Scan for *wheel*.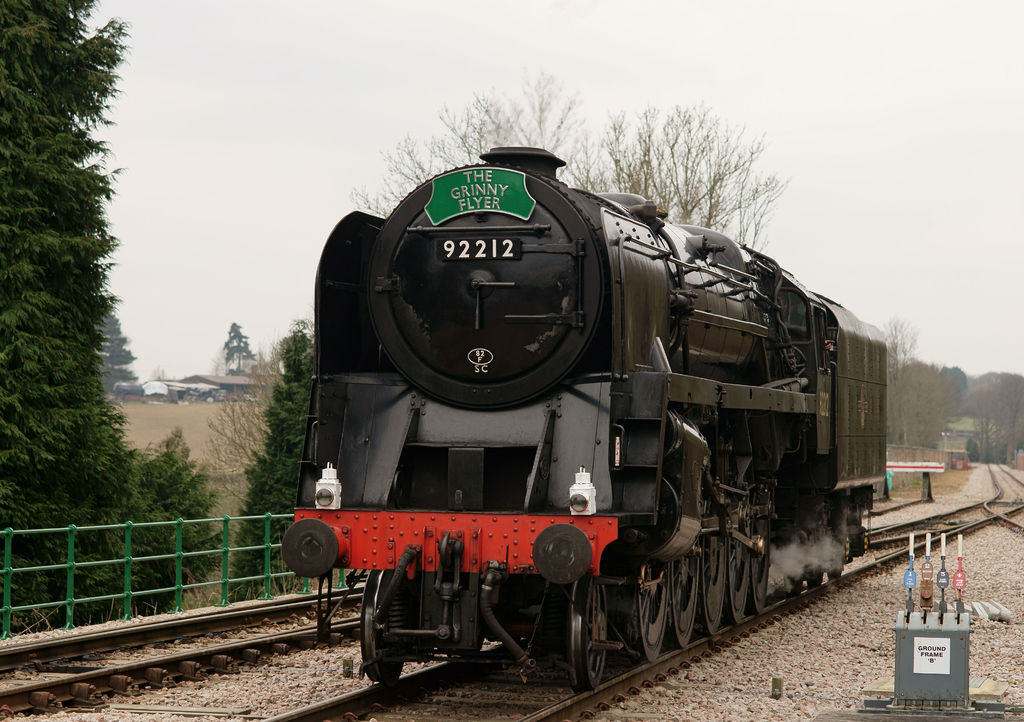
Scan result: <box>633,564,673,666</box>.
